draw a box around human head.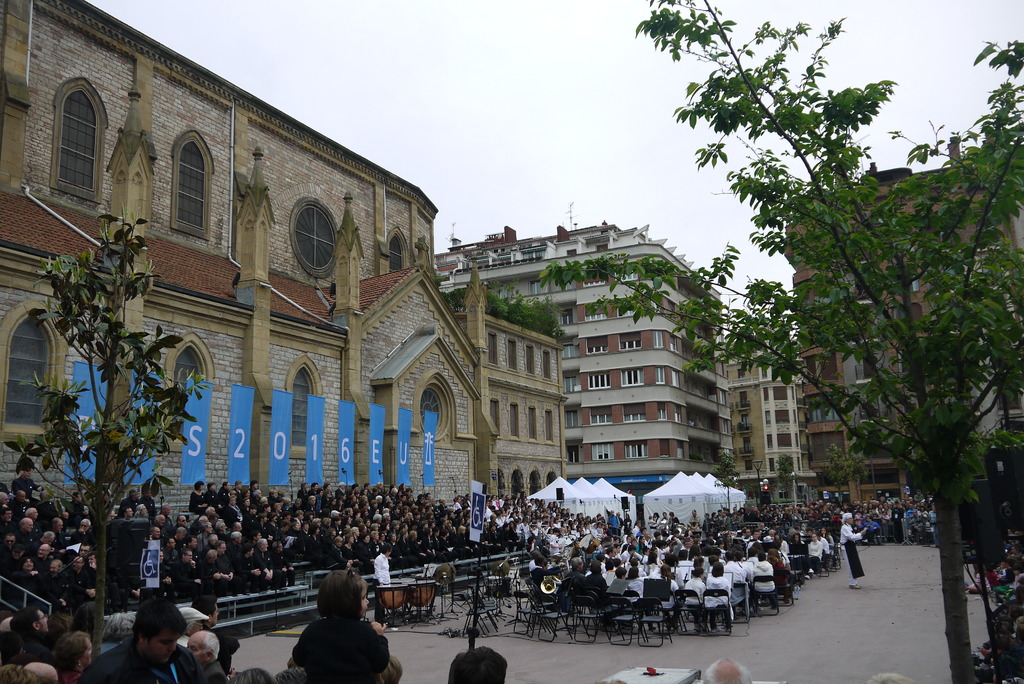
pyautogui.locateOnScreen(241, 544, 255, 558).
